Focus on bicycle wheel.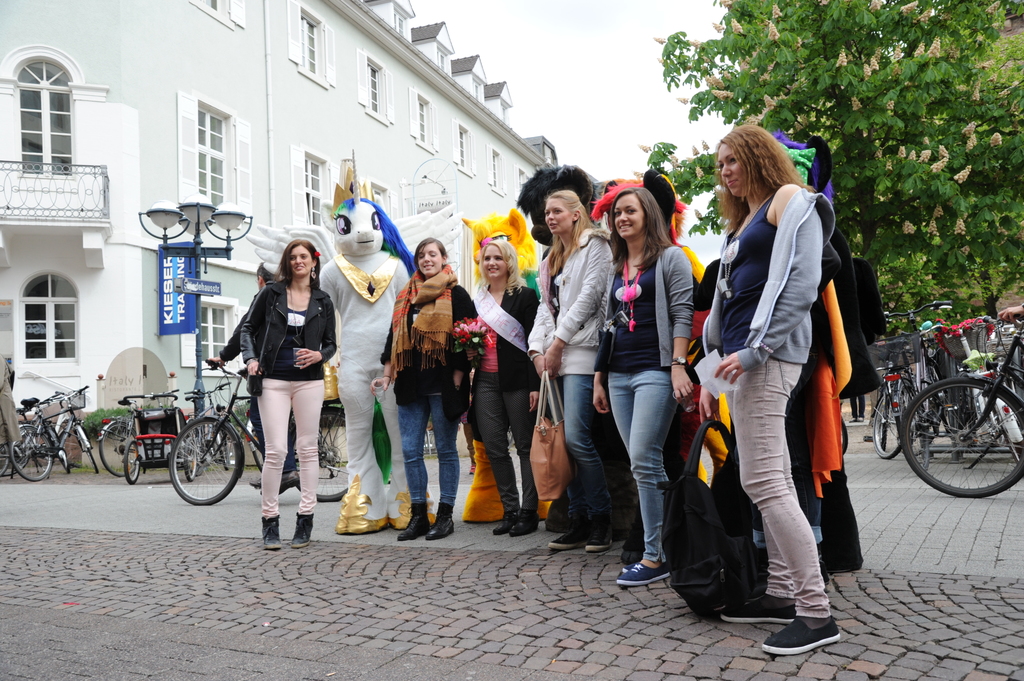
Focused at 295:406:356:503.
